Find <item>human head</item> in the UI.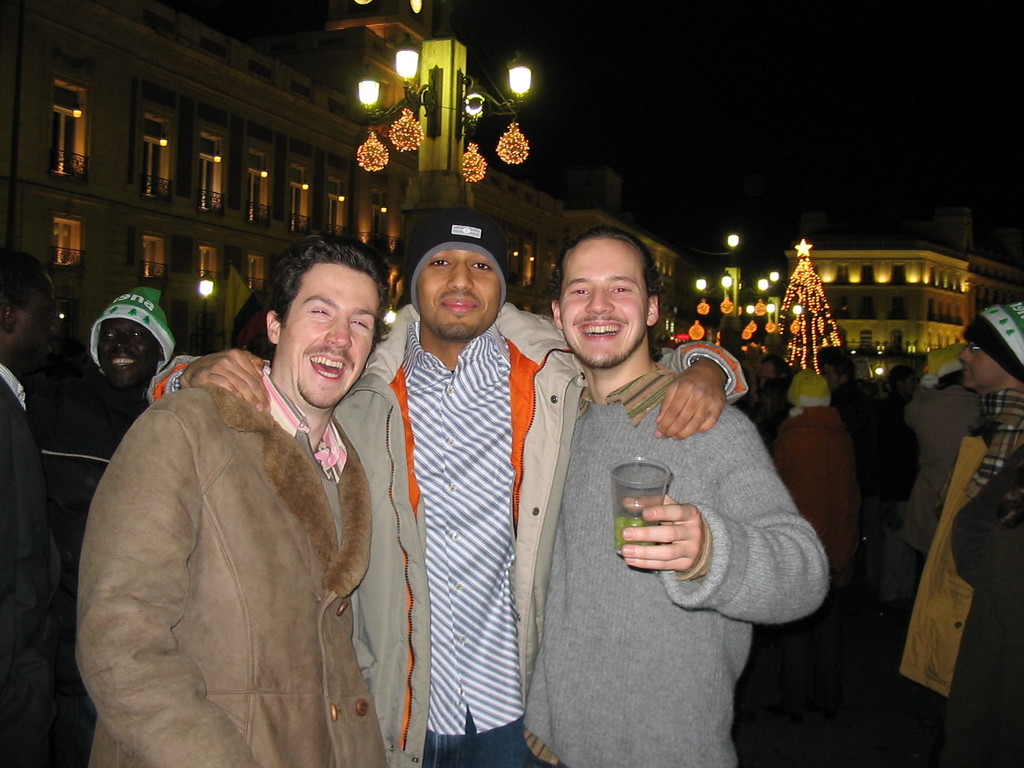
UI element at l=96, t=289, r=174, b=387.
